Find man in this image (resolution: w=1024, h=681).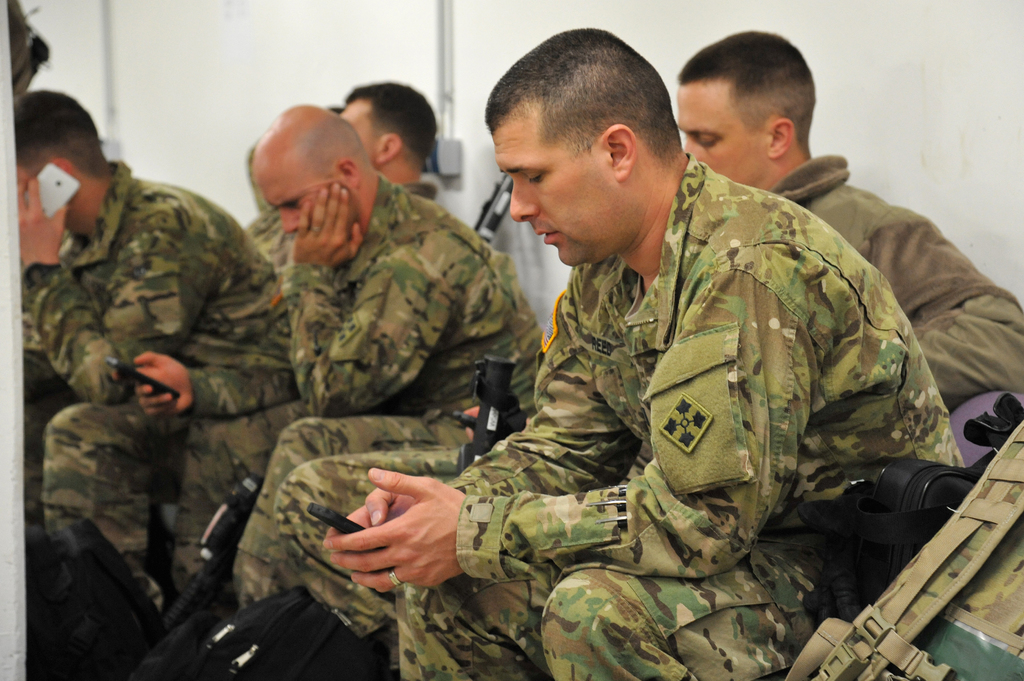
bbox=[243, 83, 435, 271].
